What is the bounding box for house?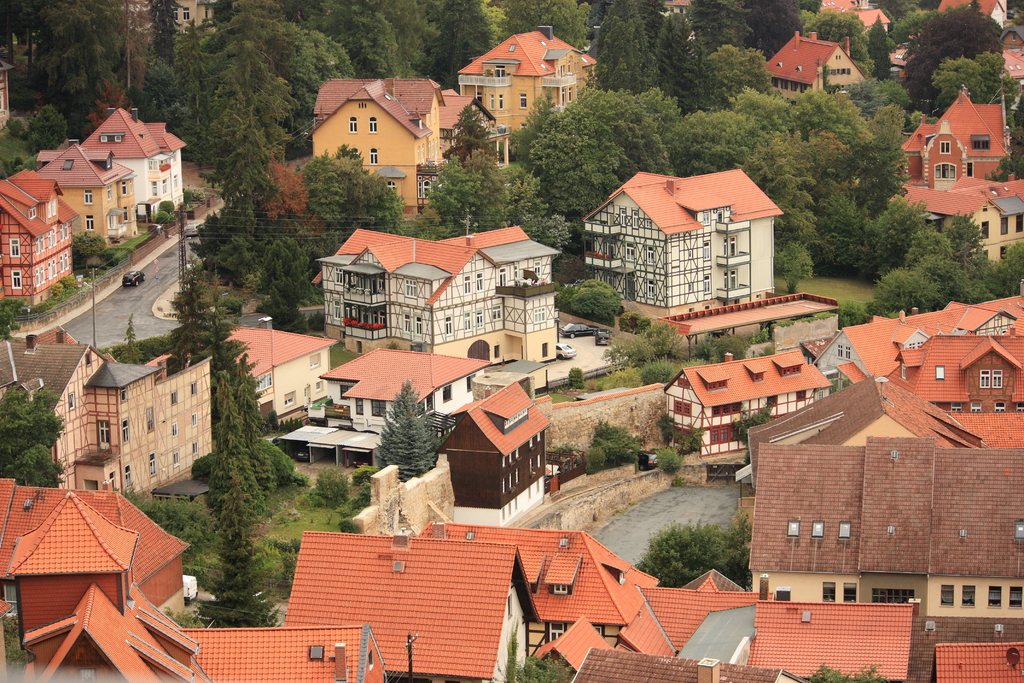
<region>0, 169, 81, 304</region>.
